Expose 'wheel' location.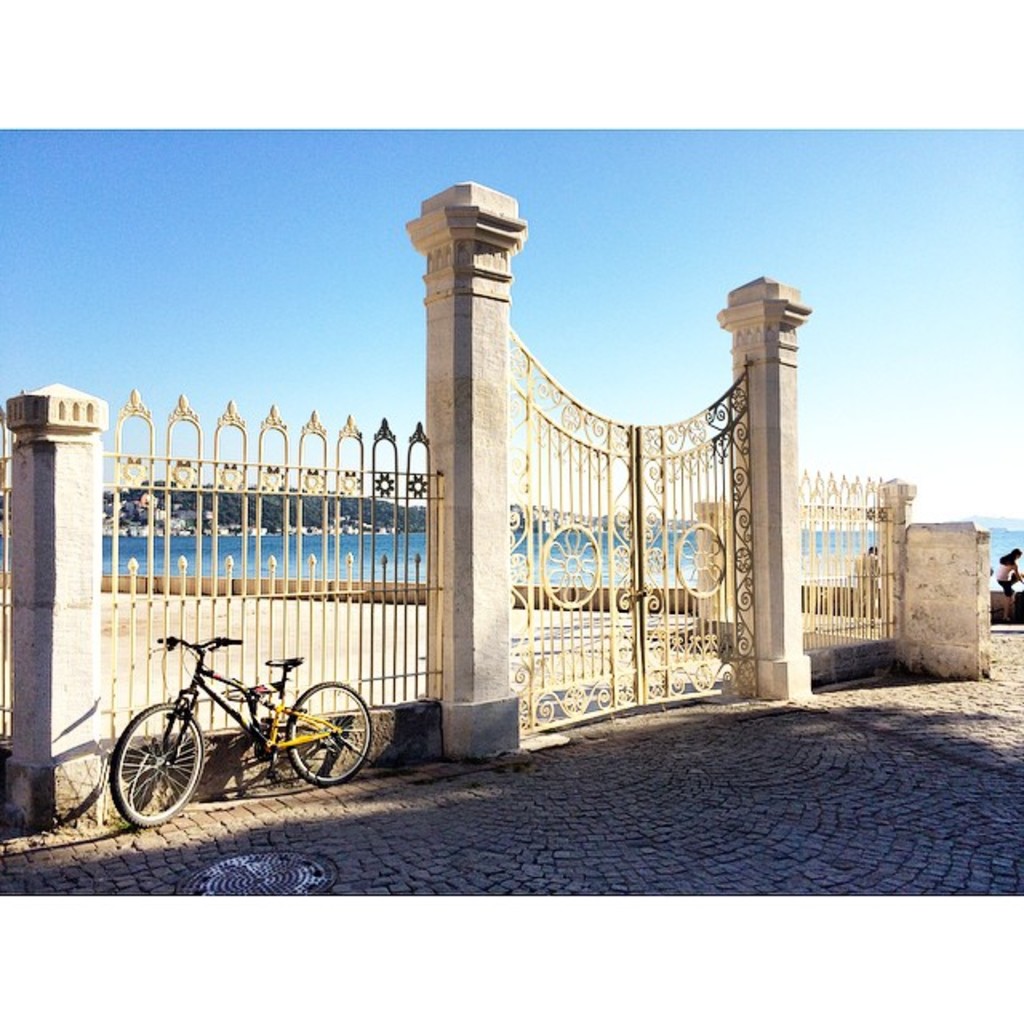
Exposed at pyautogui.locateOnScreen(286, 677, 371, 787).
